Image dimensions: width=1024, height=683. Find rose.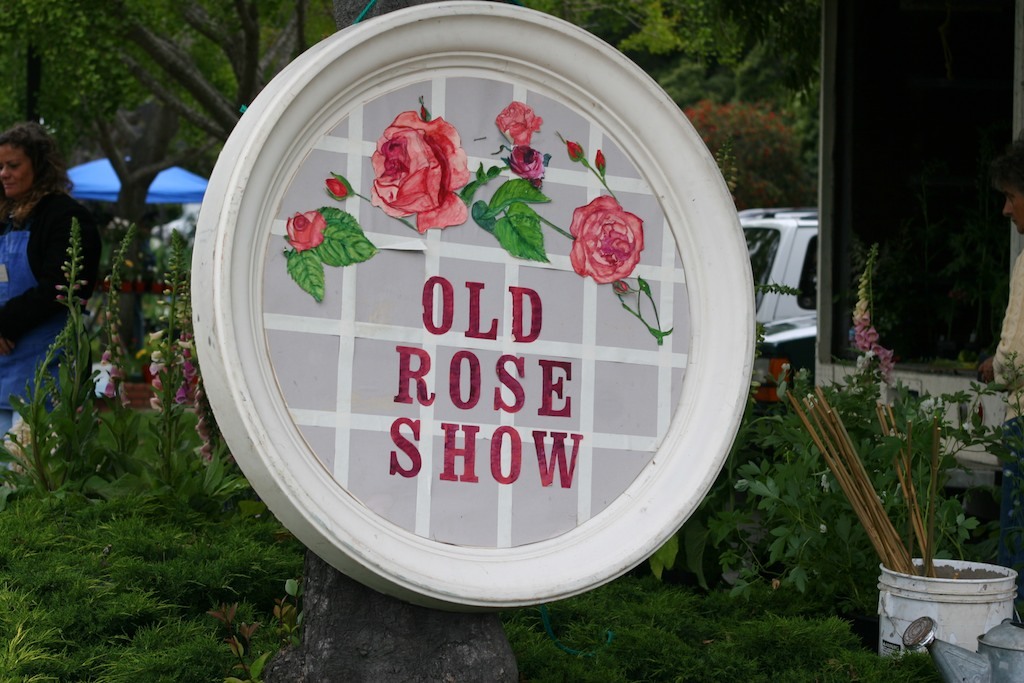
crop(372, 108, 469, 232).
